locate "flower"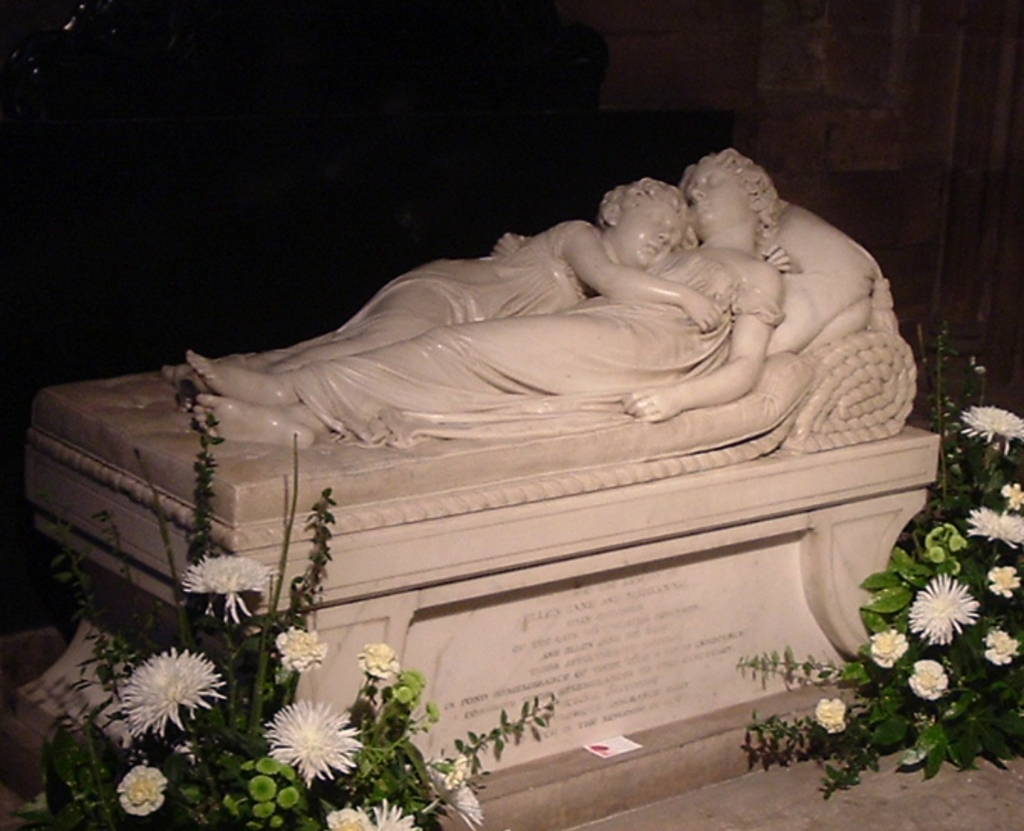
112/764/167/817
